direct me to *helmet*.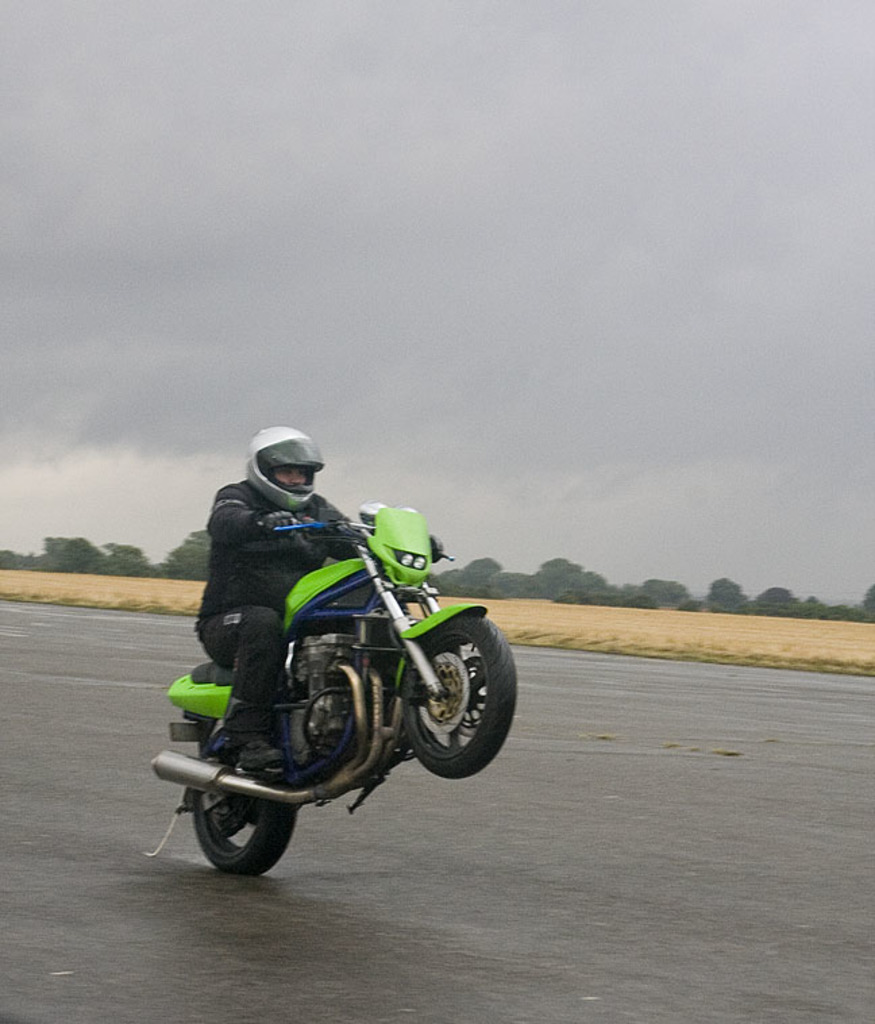
Direction: region(242, 424, 331, 505).
